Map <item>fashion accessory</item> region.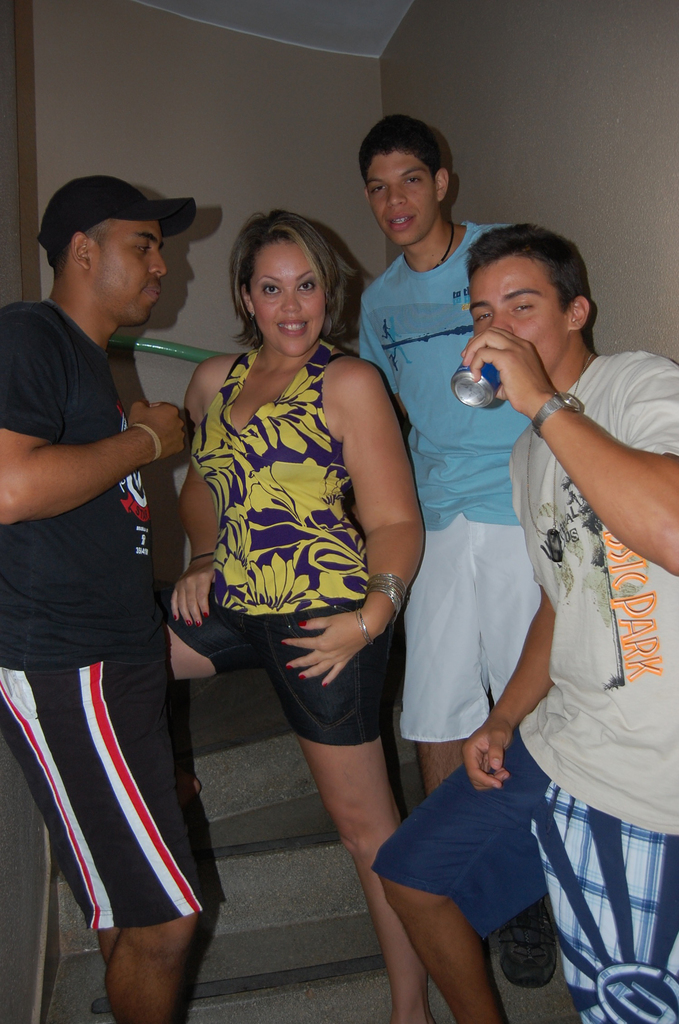
Mapped to Rect(493, 884, 560, 991).
